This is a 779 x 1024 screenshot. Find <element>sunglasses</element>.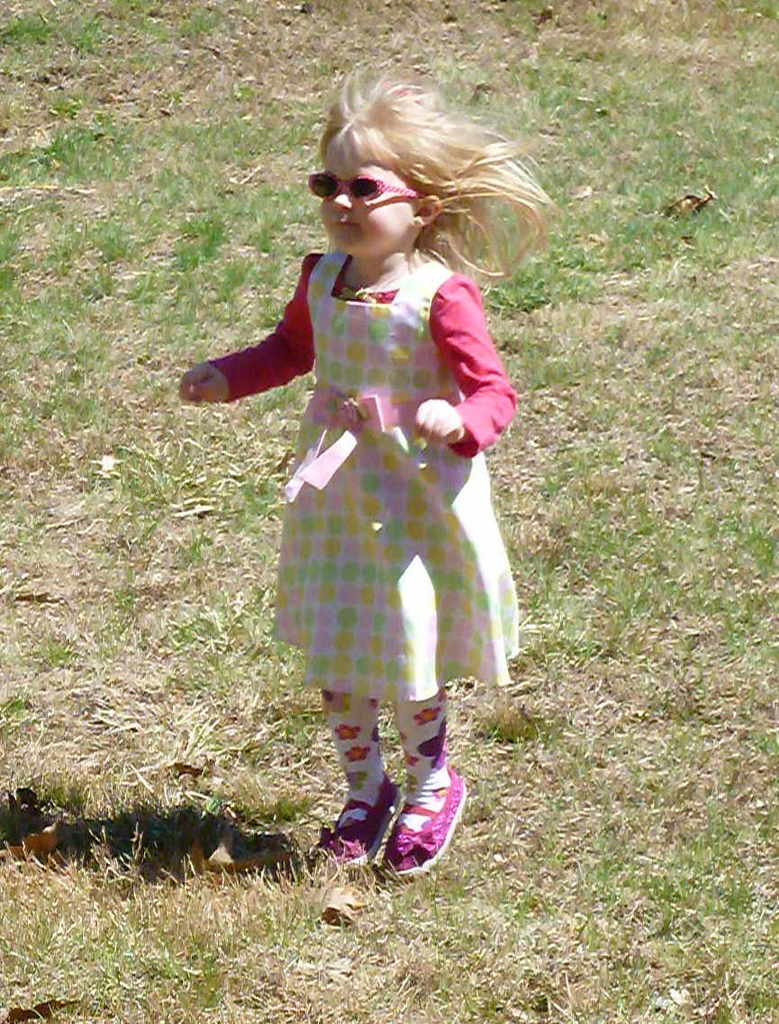
Bounding box: (x1=307, y1=172, x2=423, y2=203).
